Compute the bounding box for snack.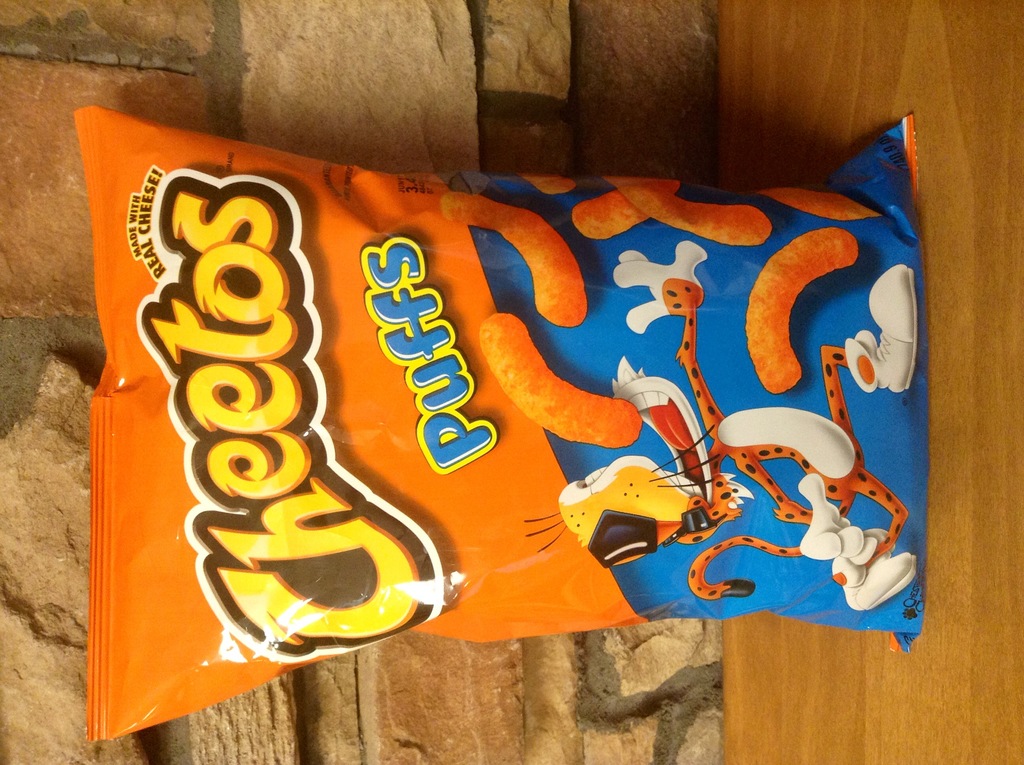
(left=44, top=113, right=927, bottom=688).
